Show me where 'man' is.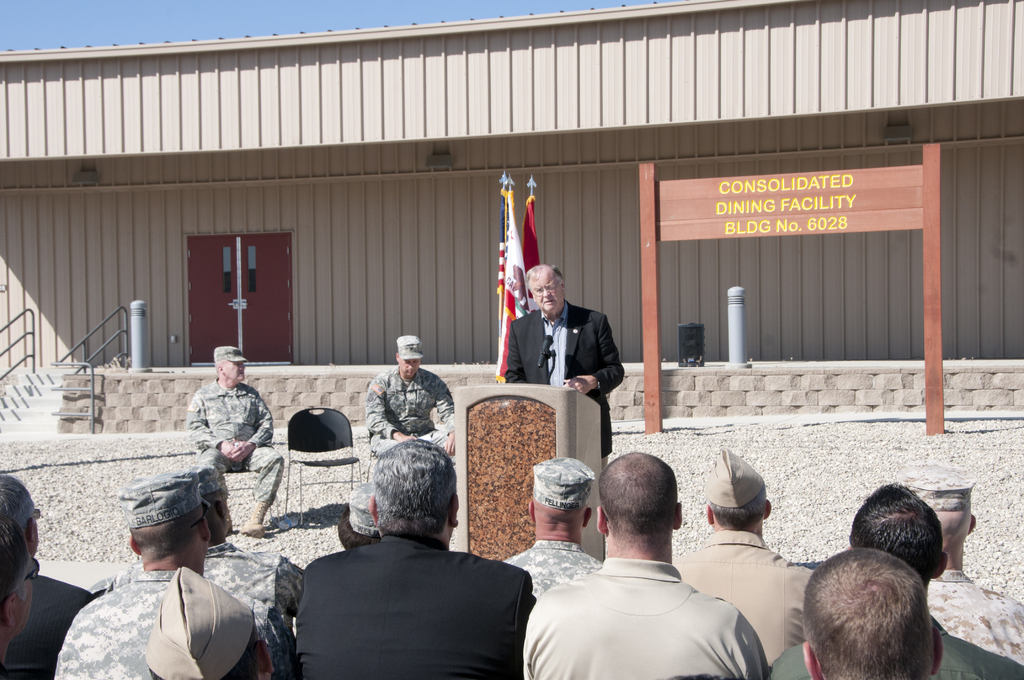
'man' is at [803, 547, 942, 675].
